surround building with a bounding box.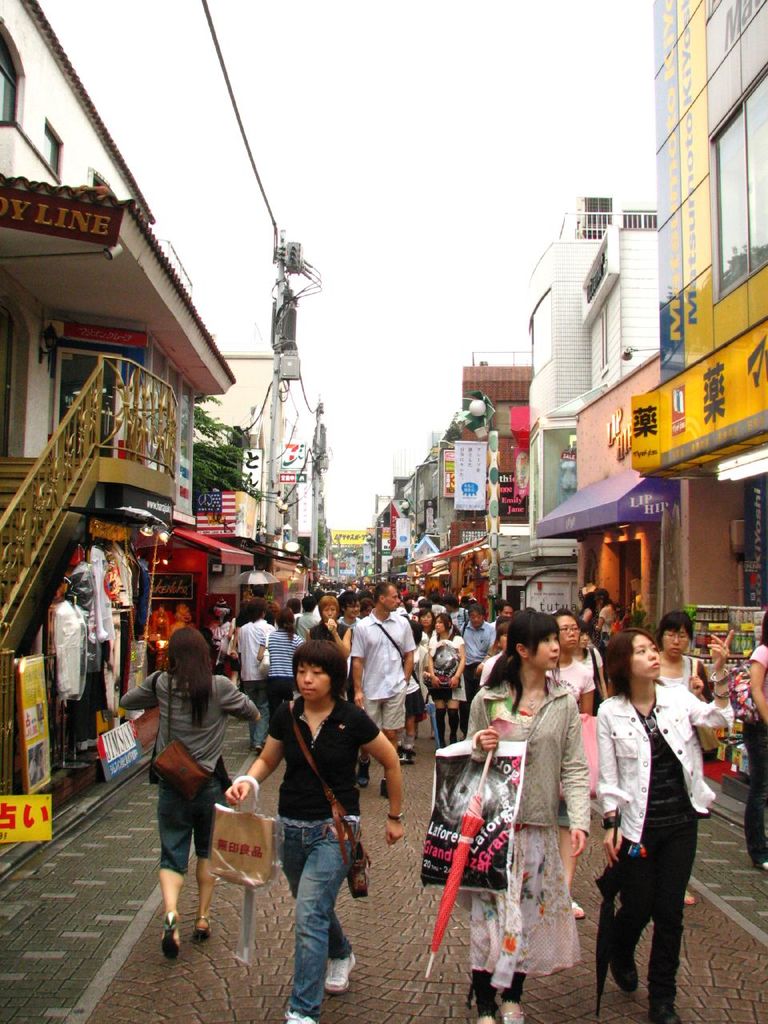
box=[0, 2, 234, 766].
